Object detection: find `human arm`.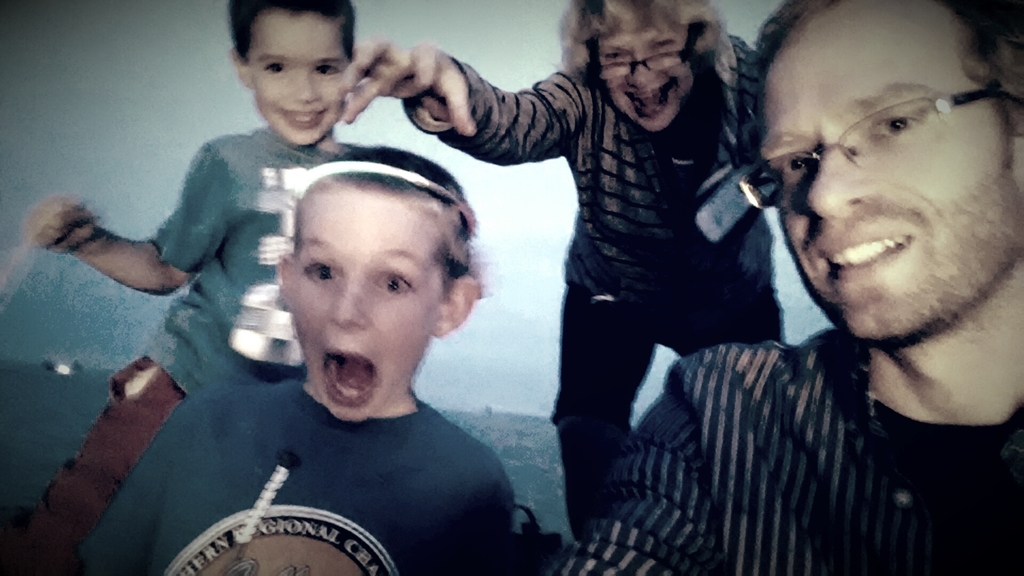
box(40, 387, 234, 575).
